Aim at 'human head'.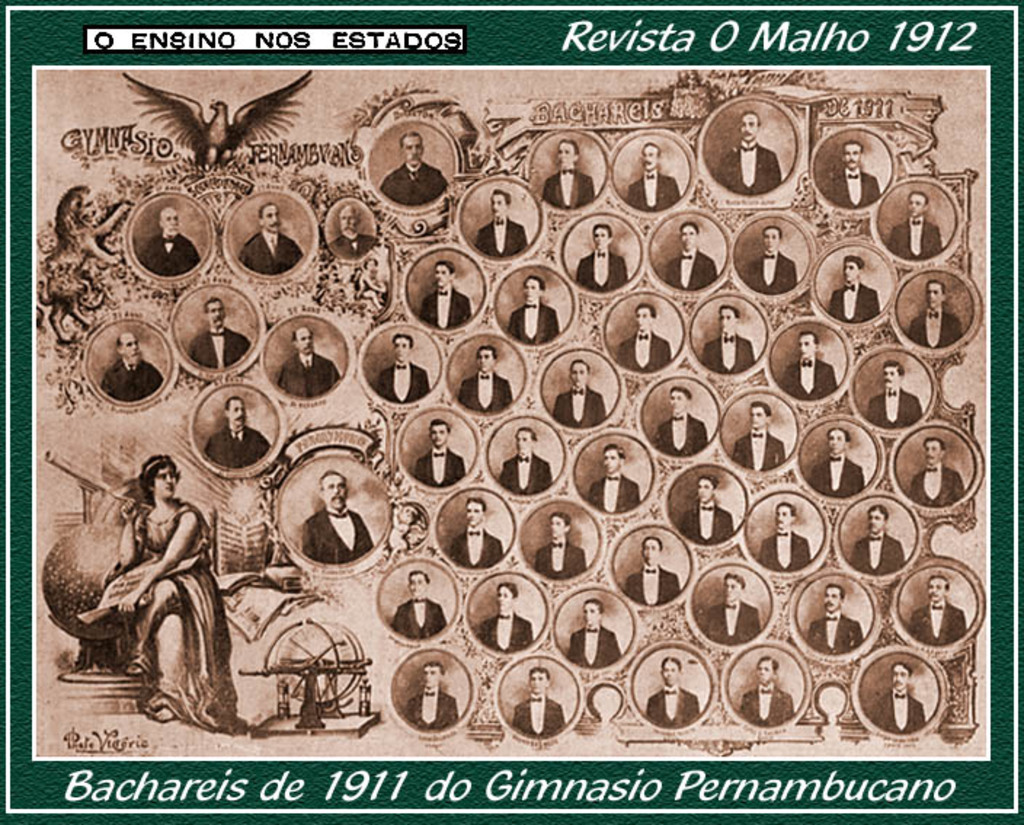
Aimed at (317, 471, 346, 508).
